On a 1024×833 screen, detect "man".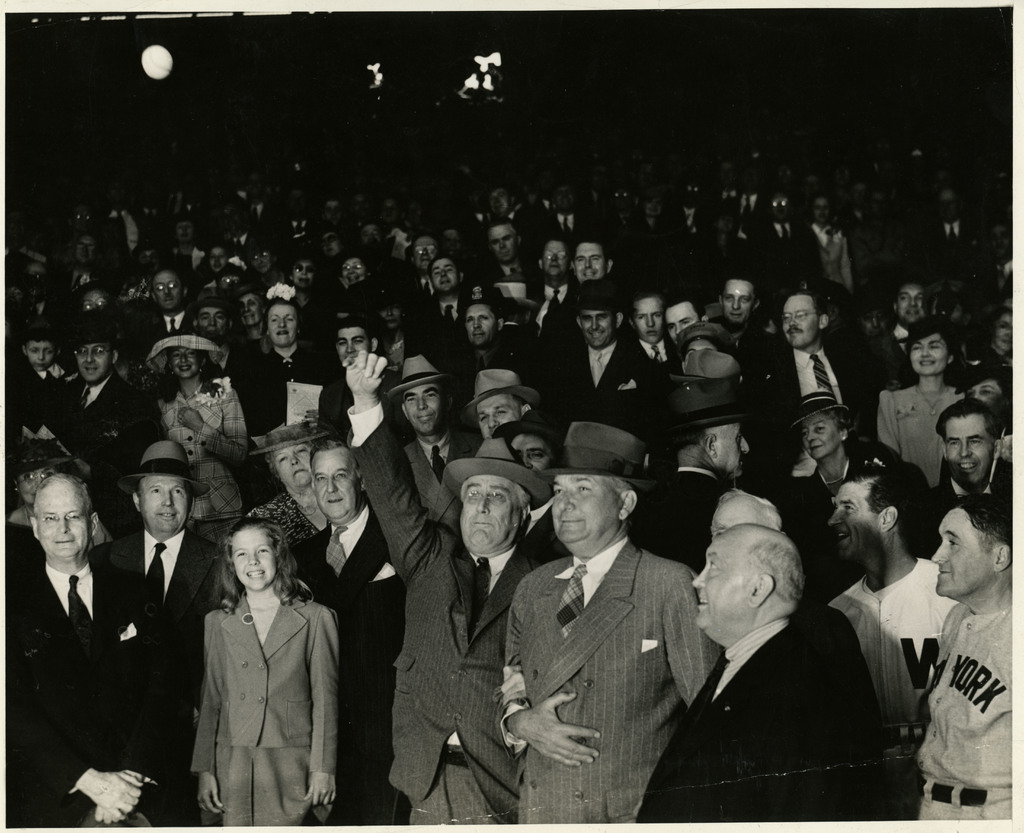
474 216 541 305.
